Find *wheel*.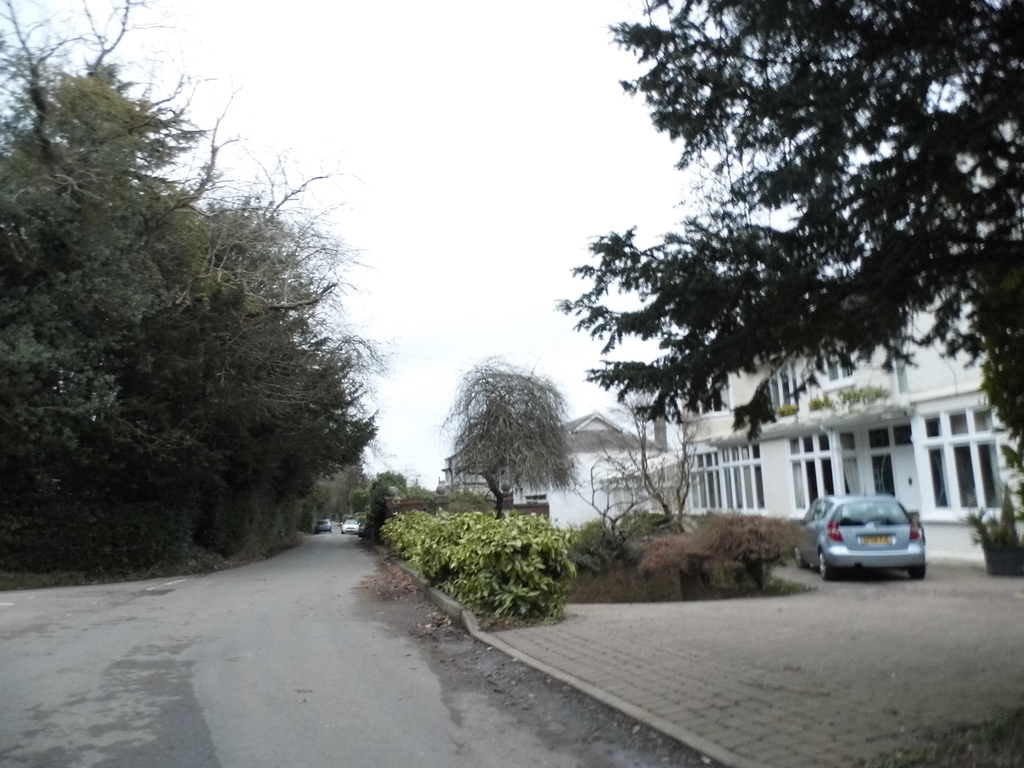
819 547 836 579.
